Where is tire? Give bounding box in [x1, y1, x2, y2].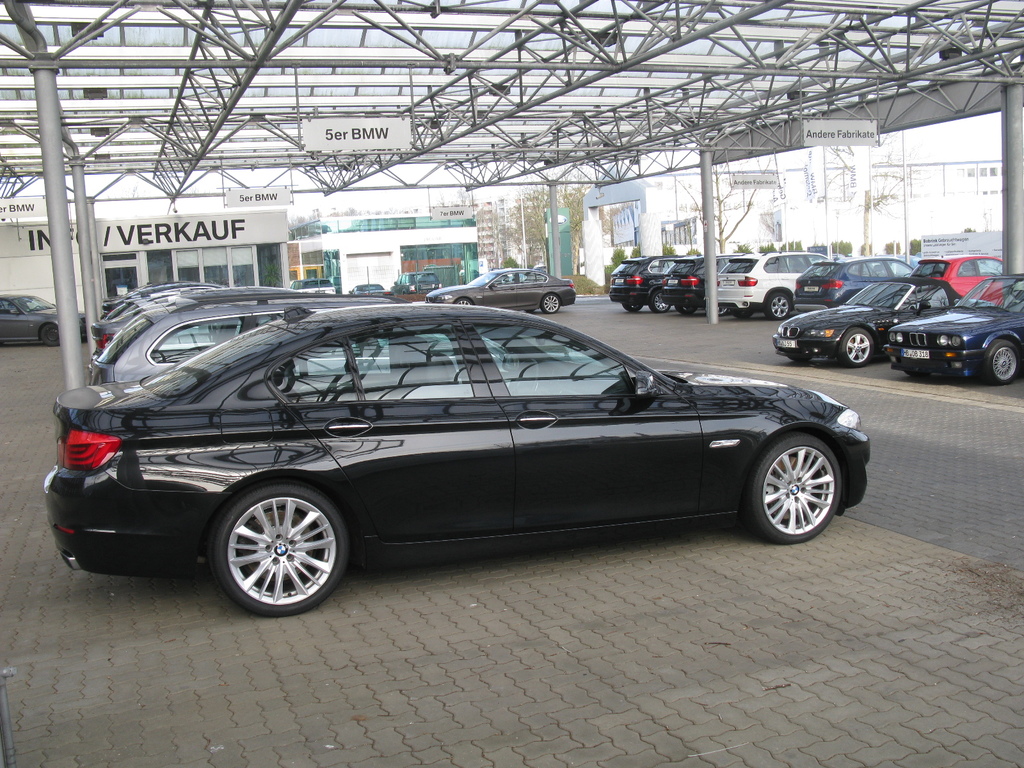
[981, 340, 1022, 383].
